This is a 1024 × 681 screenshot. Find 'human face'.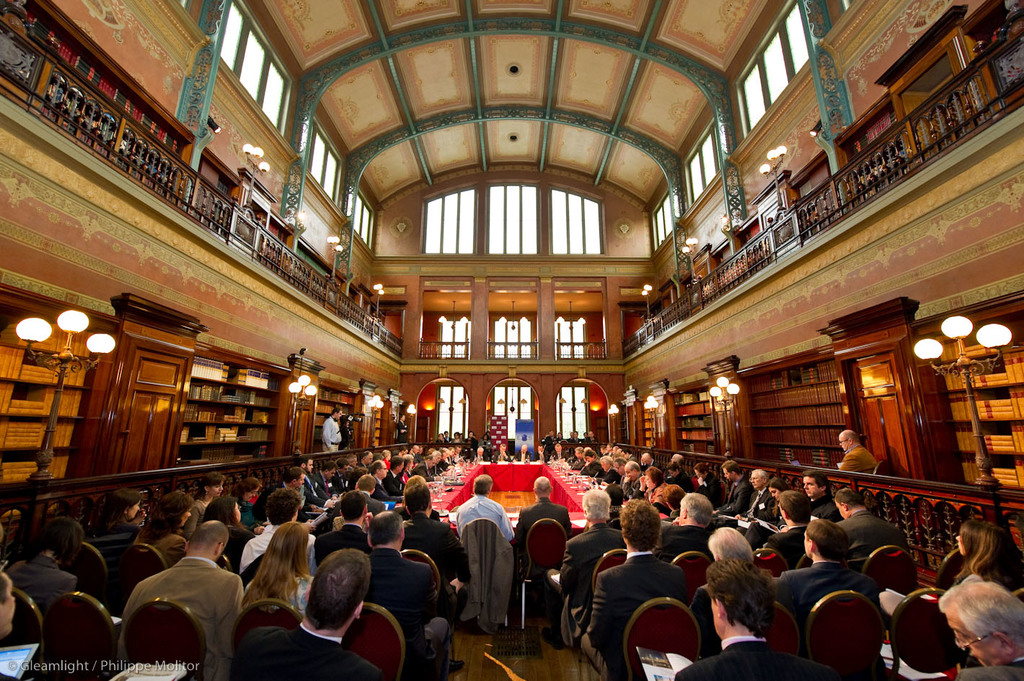
Bounding box: bbox=(204, 479, 224, 499).
